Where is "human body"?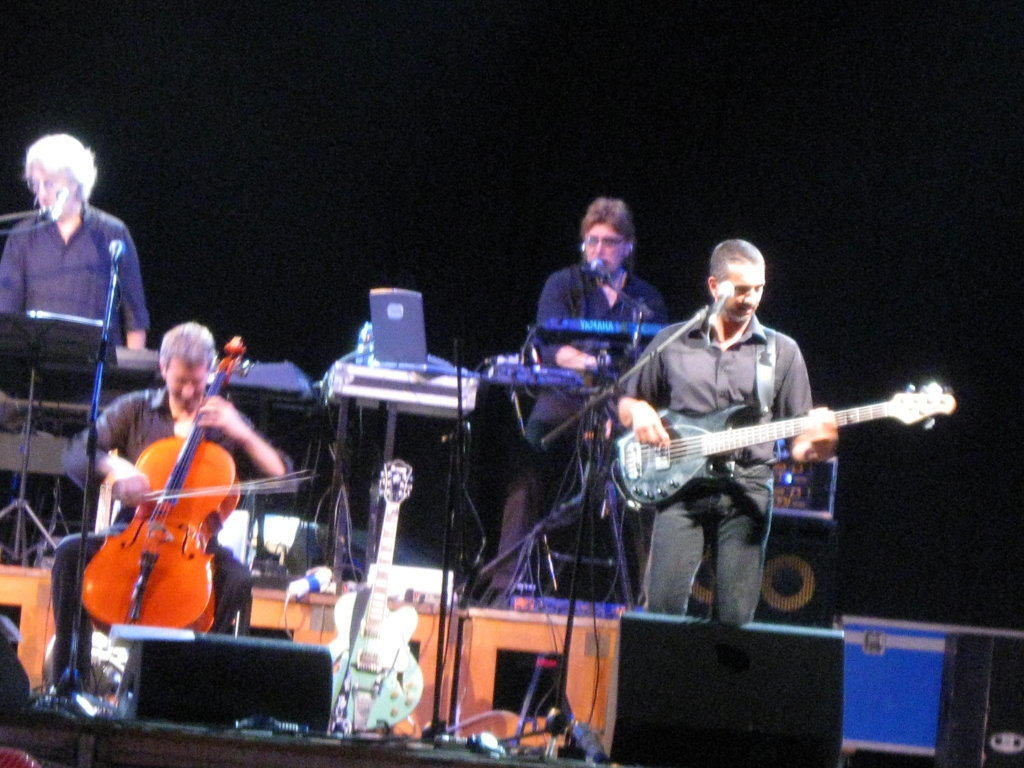
{"left": 480, "top": 198, "right": 675, "bottom": 602}.
